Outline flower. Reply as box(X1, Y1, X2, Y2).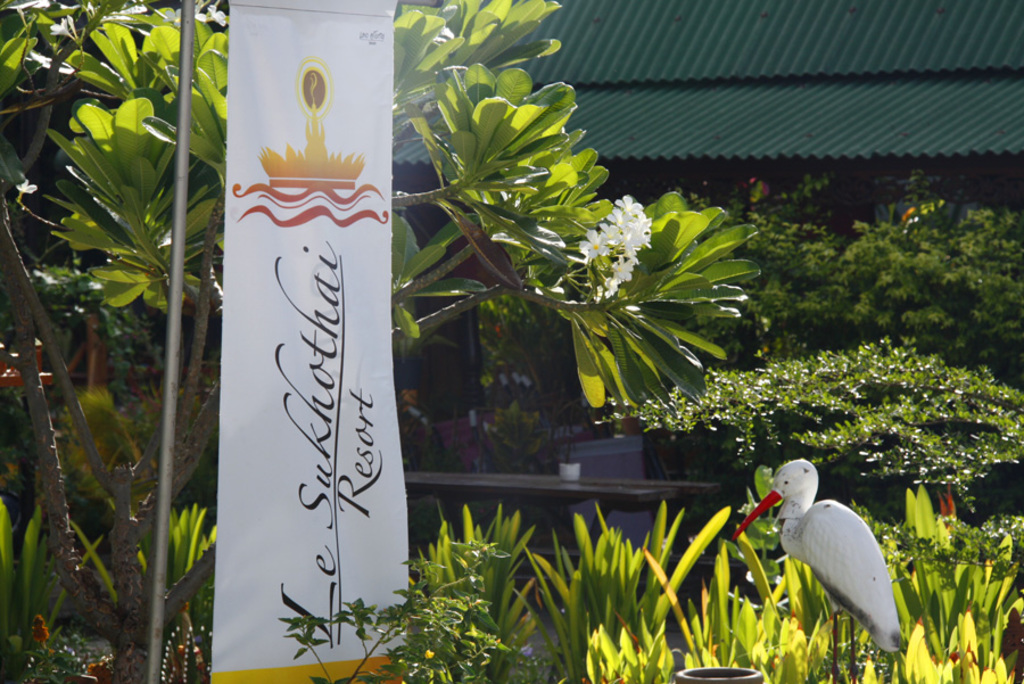
box(28, 621, 53, 646).
